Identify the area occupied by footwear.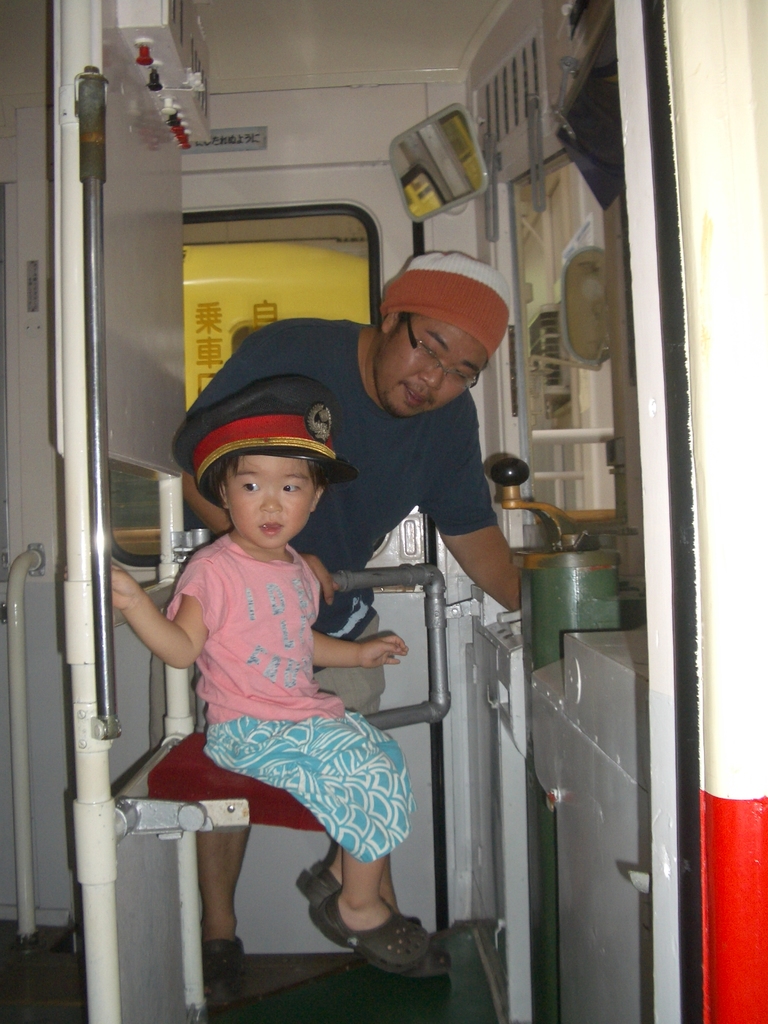
Area: locate(319, 892, 436, 986).
